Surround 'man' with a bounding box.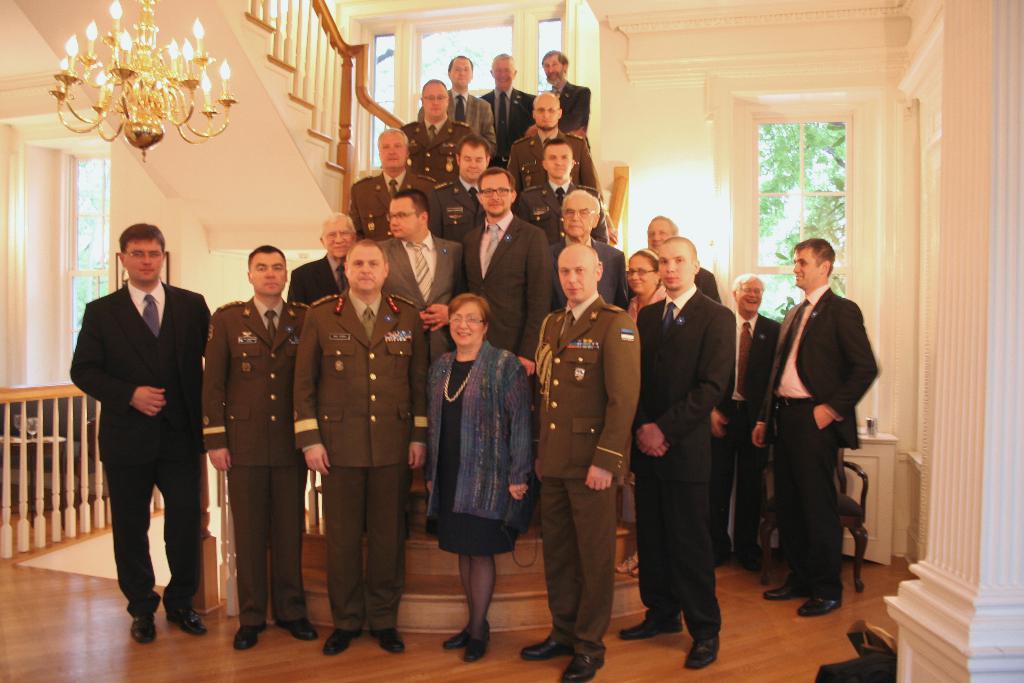
516,245,639,682.
